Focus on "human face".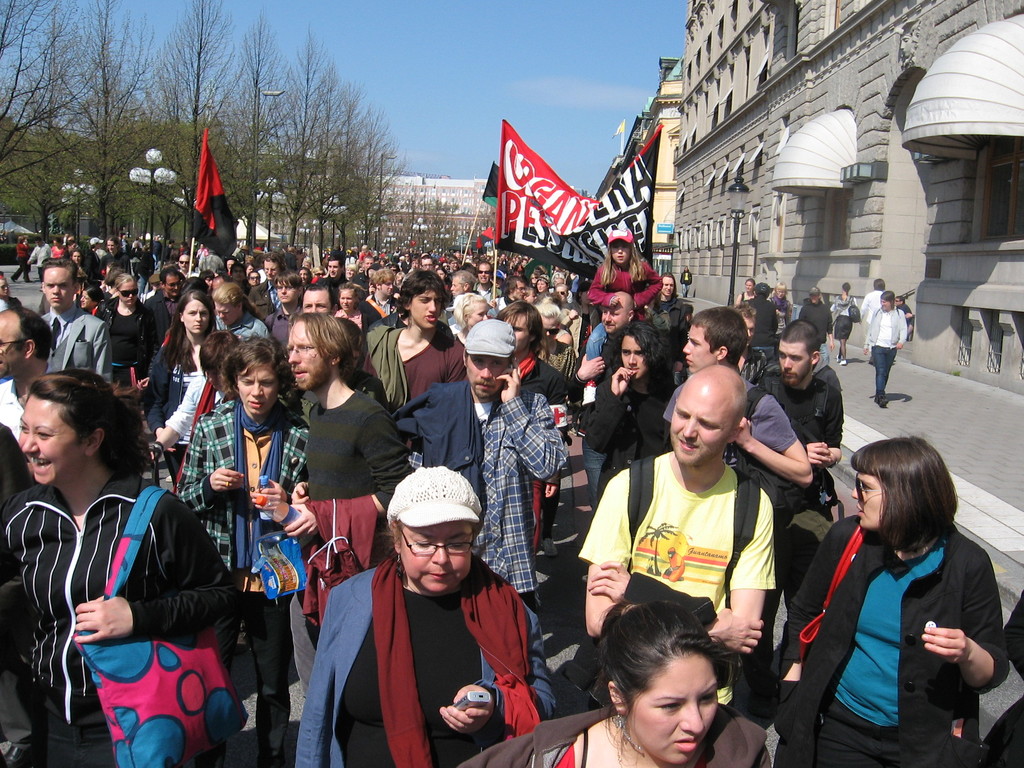
Focused at bbox=(345, 264, 358, 279).
